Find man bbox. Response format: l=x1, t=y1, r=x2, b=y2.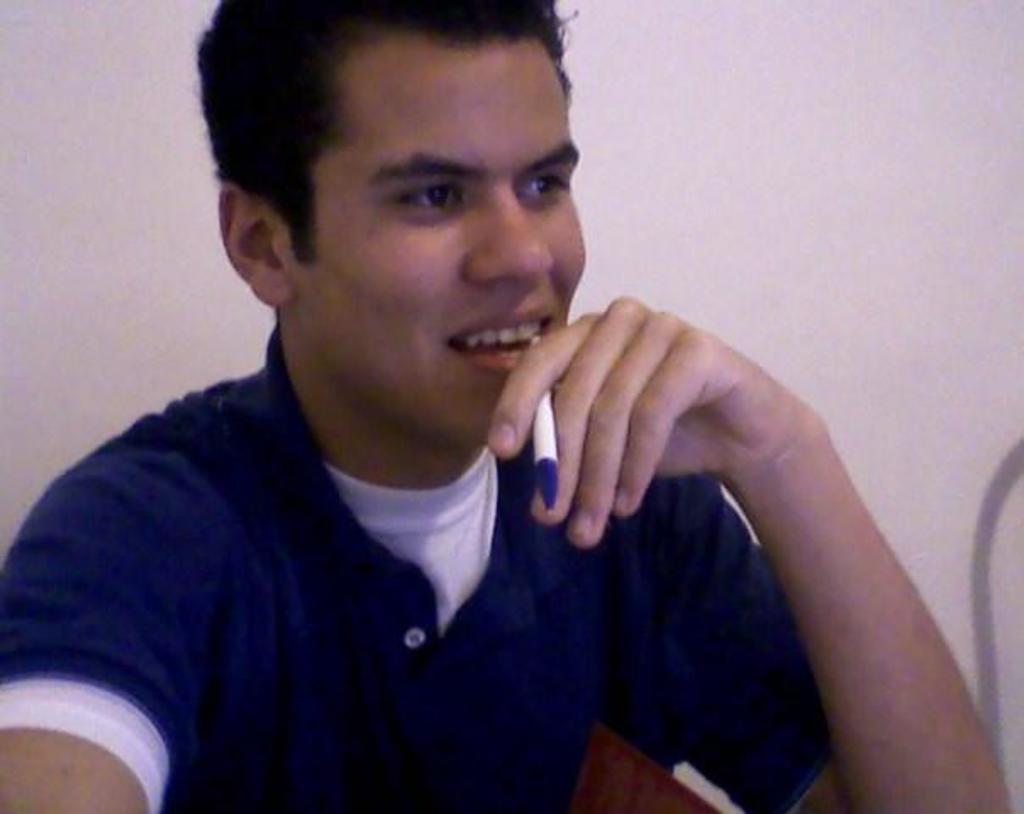
l=0, t=0, r=1016, b=812.
